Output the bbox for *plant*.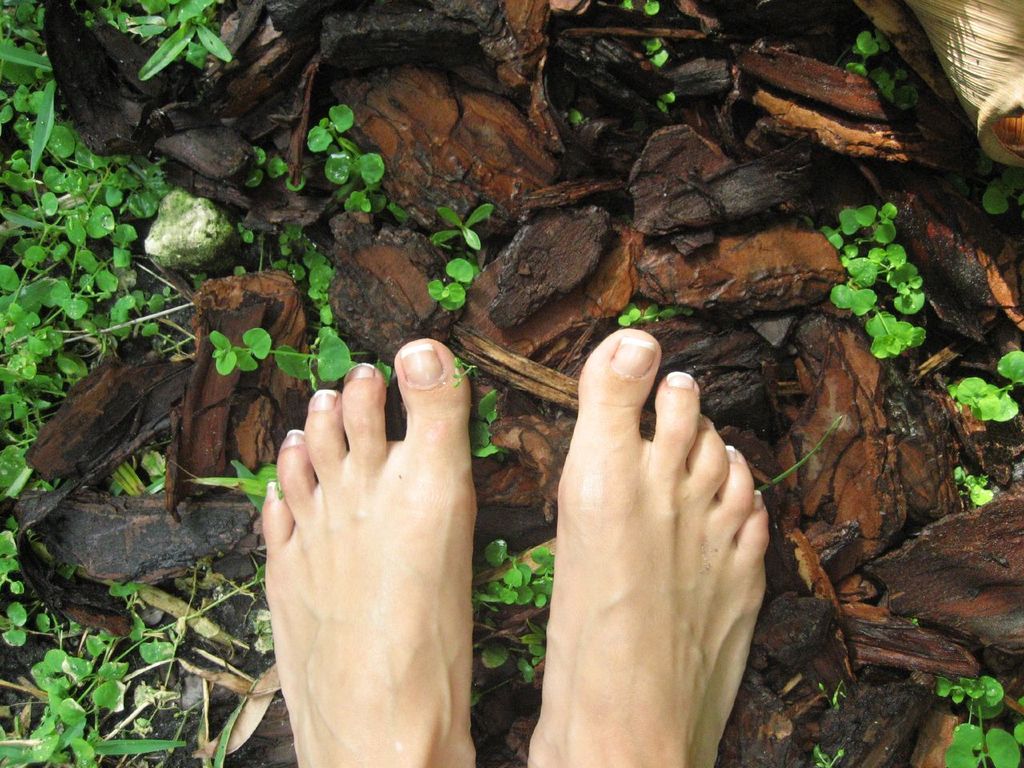
[x1=2, y1=628, x2=95, y2=766].
